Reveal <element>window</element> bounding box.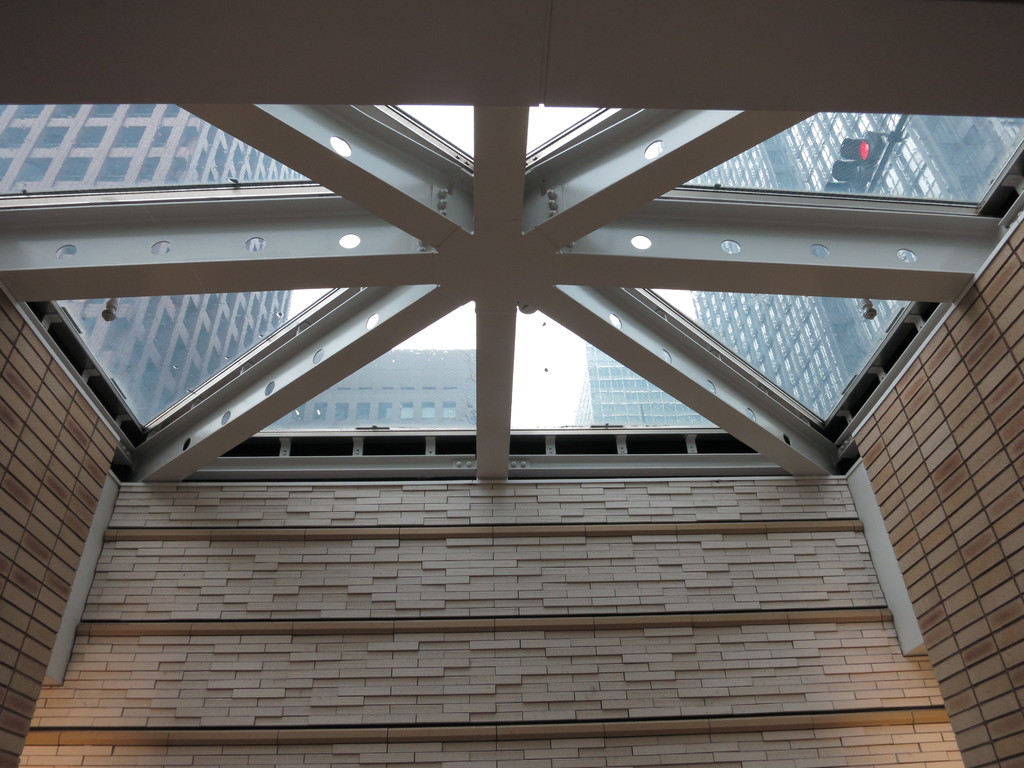
Revealed: [356, 403, 369, 420].
